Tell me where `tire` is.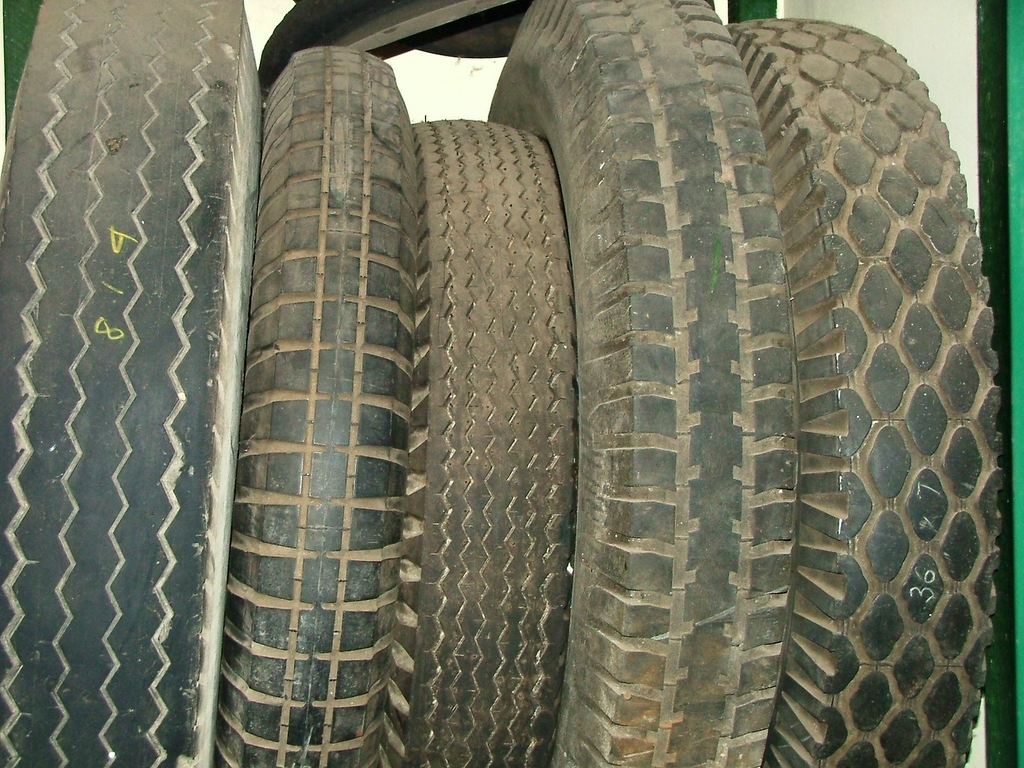
`tire` is at (256,2,715,93).
